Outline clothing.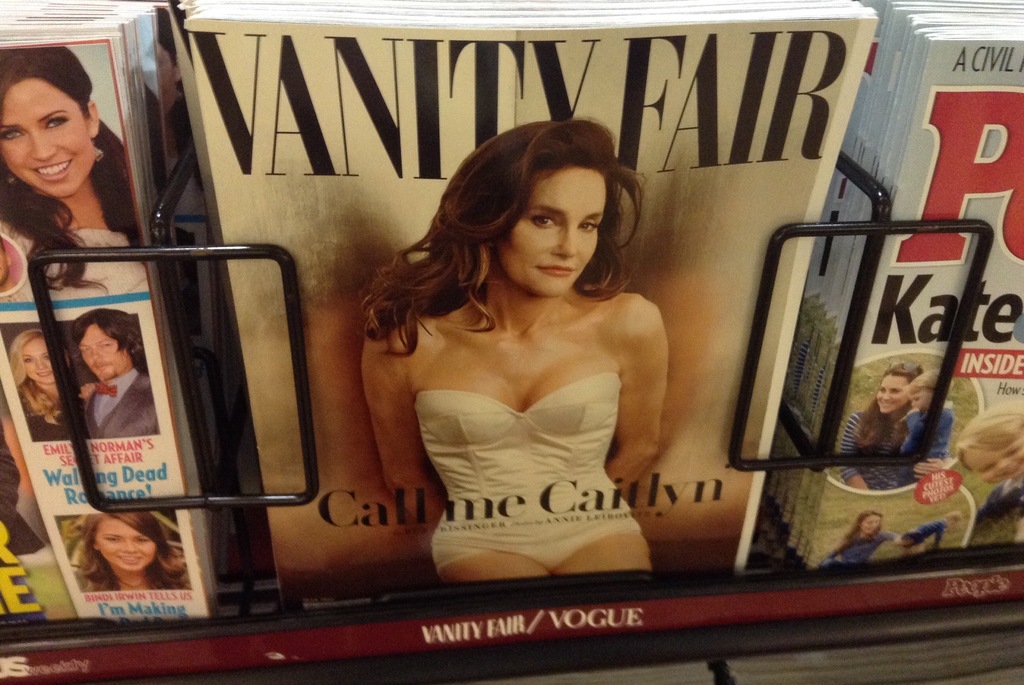
Outline: BBox(0, 213, 158, 296).
